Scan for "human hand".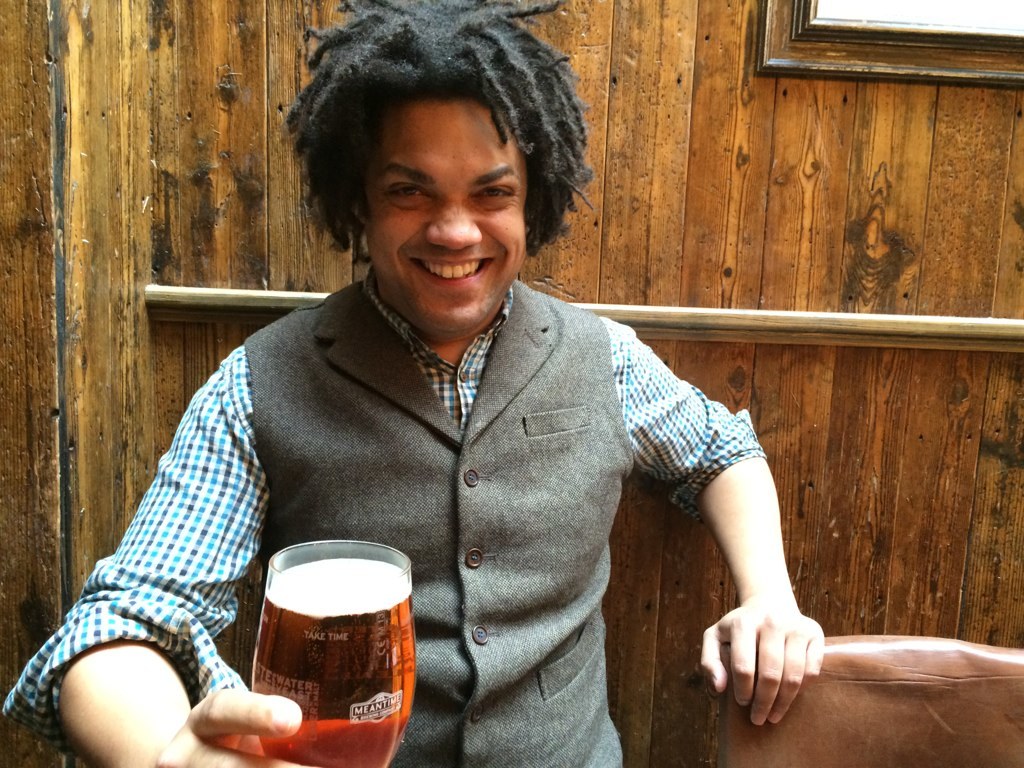
Scan result: x1=708 y1=509 x2=822 y2=727.
